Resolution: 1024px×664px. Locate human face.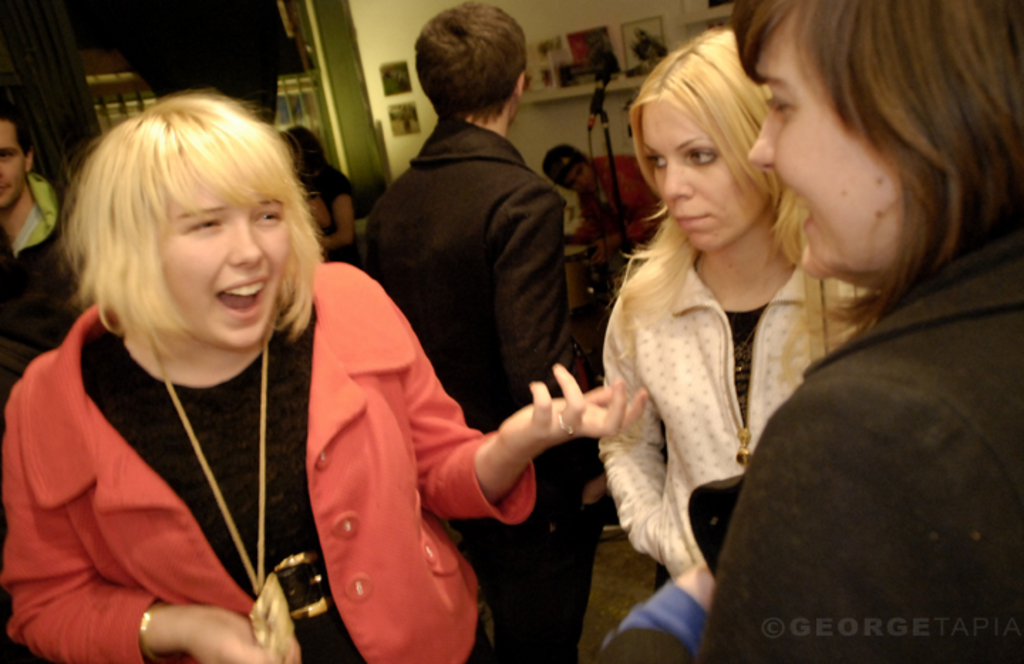
748, 1, 902, 276.
